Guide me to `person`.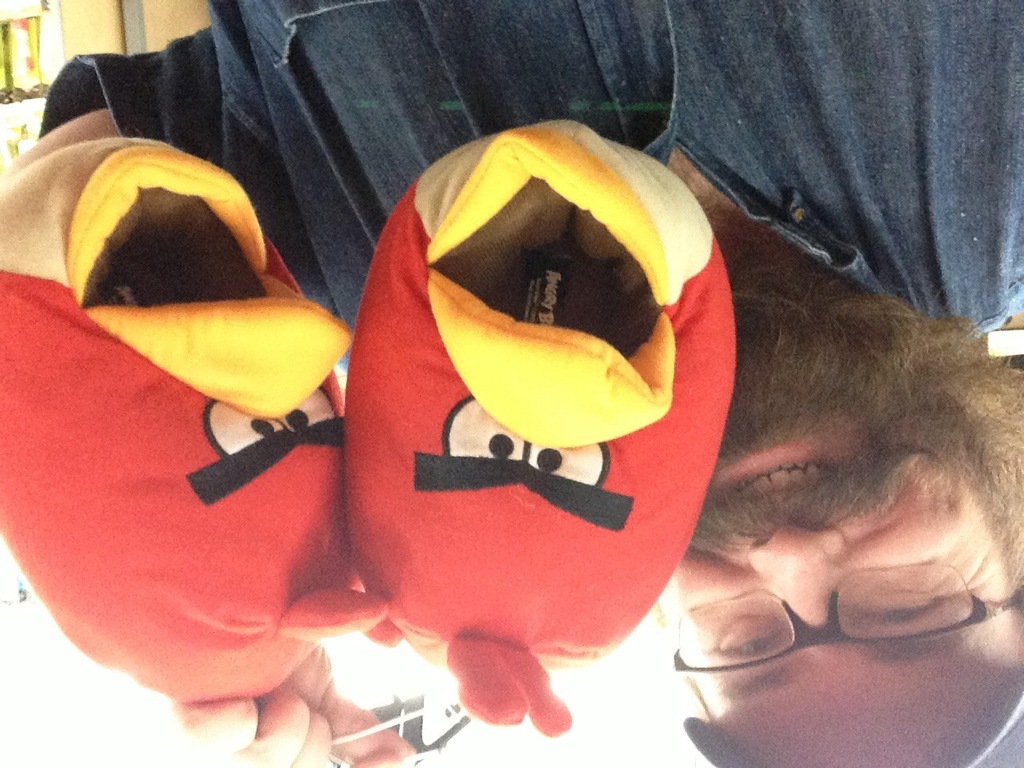
Guidance: bbox=(0, 0, 1023, 767).
